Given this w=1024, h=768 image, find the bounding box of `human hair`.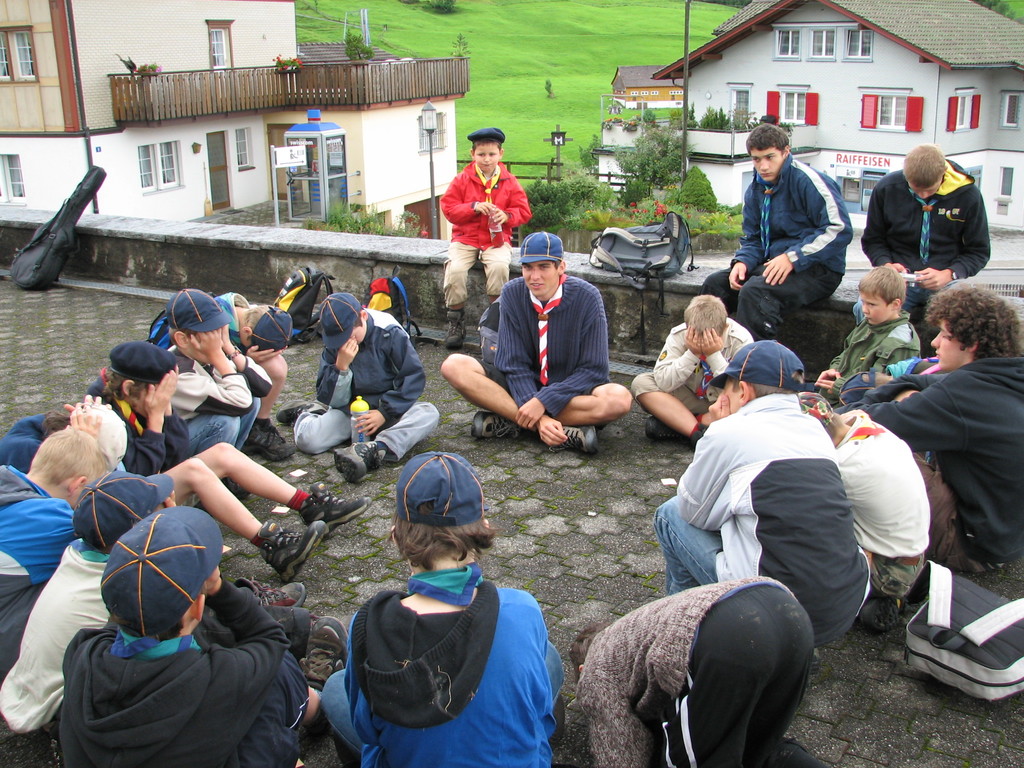
<region>239, 304, 271, 338</region>.
